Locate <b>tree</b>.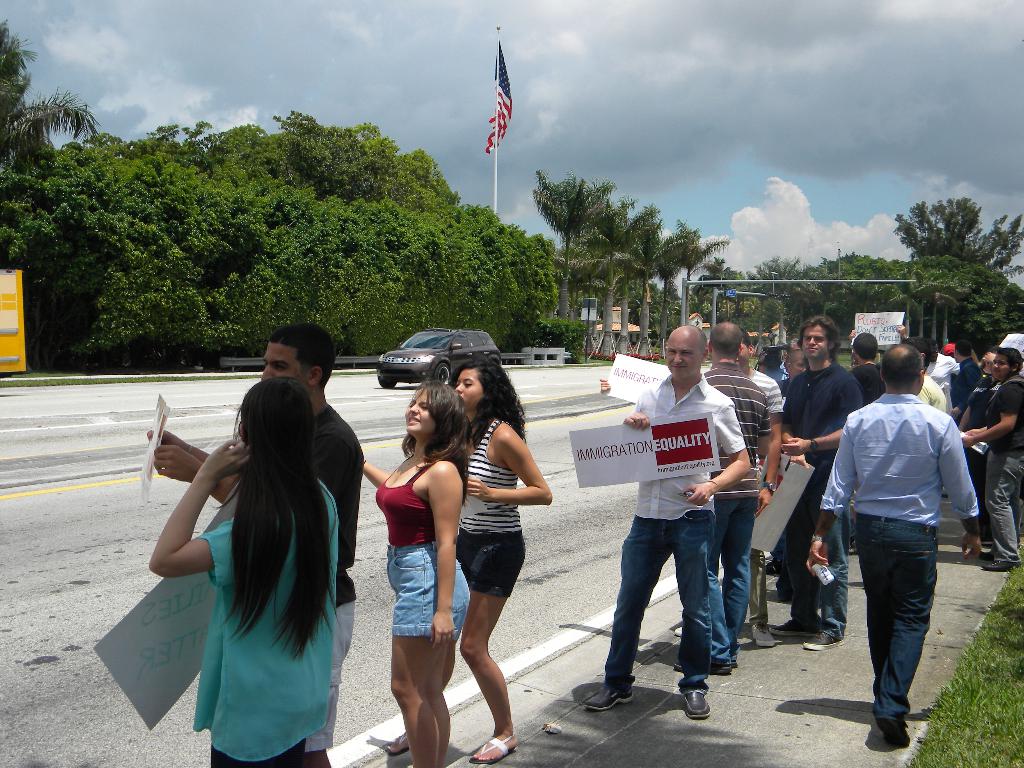
Bounding box: detection(0, 15, 100, 157).
